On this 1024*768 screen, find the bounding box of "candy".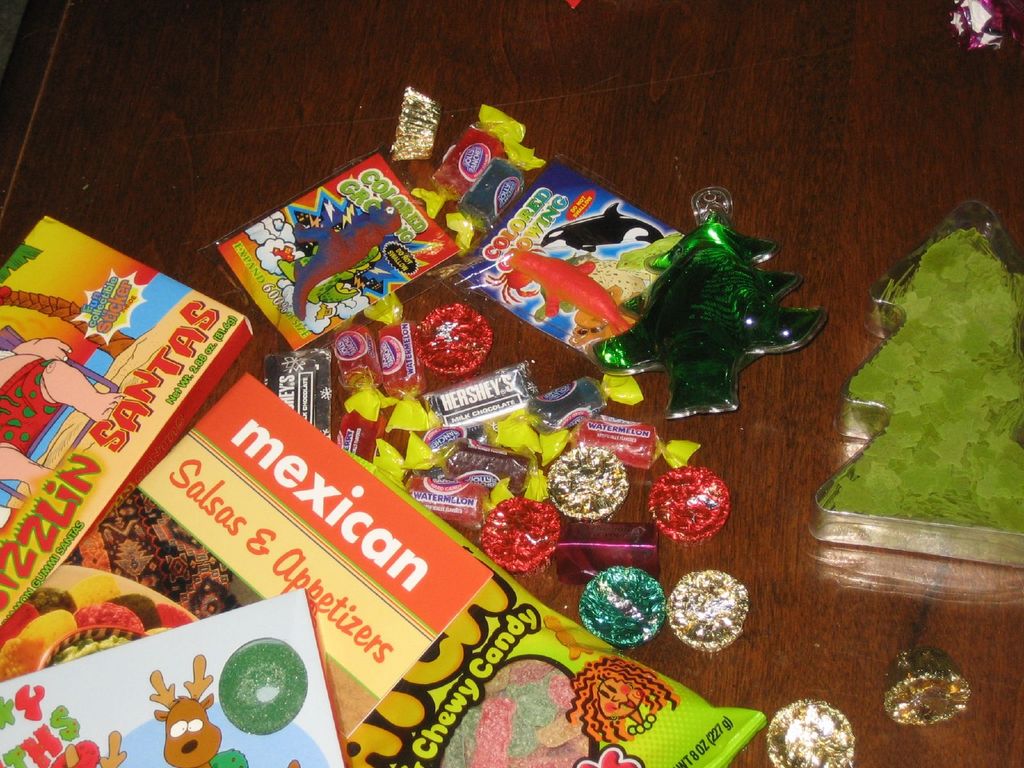
Bounding box: detection(584, 178, 820, 422).
